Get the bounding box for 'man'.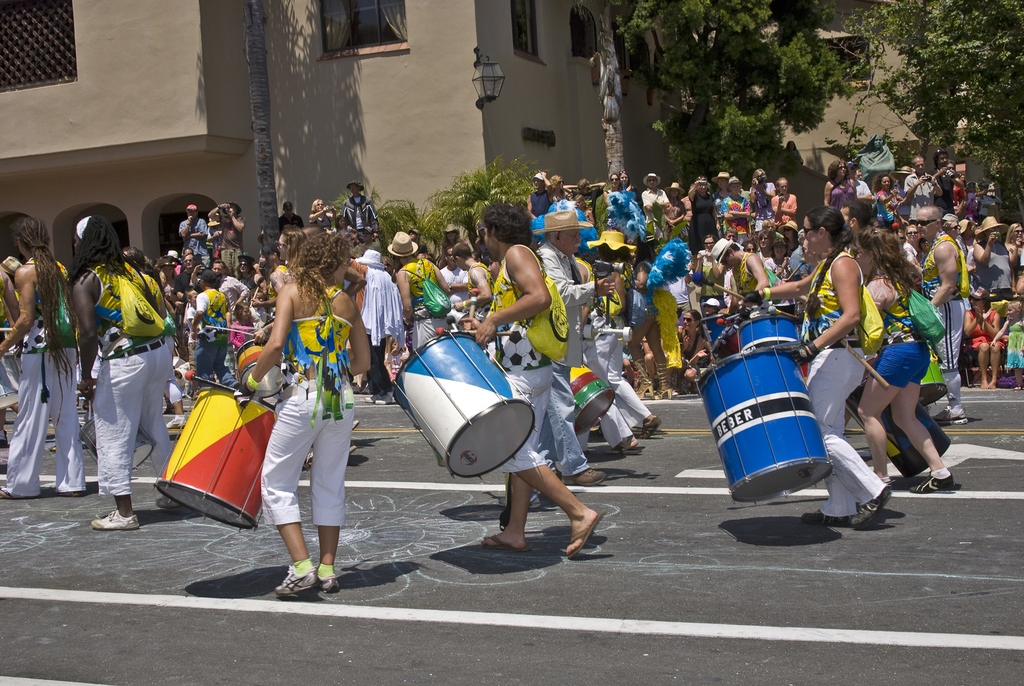
locate(278, 202, 305, 230).
